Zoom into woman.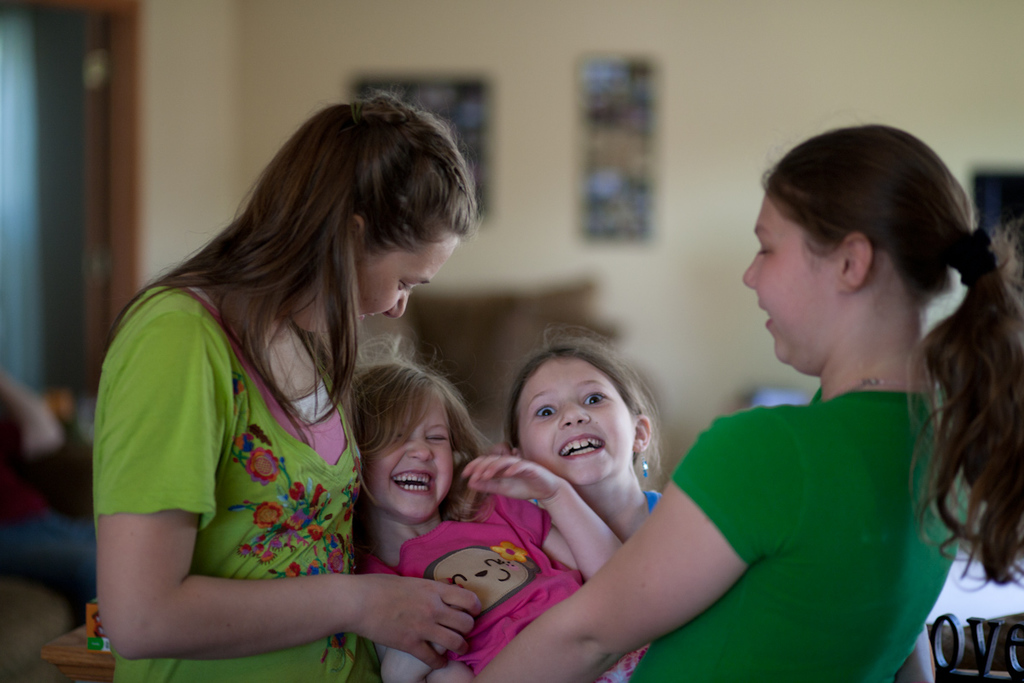
Zoom target: (511,134,994,674).
